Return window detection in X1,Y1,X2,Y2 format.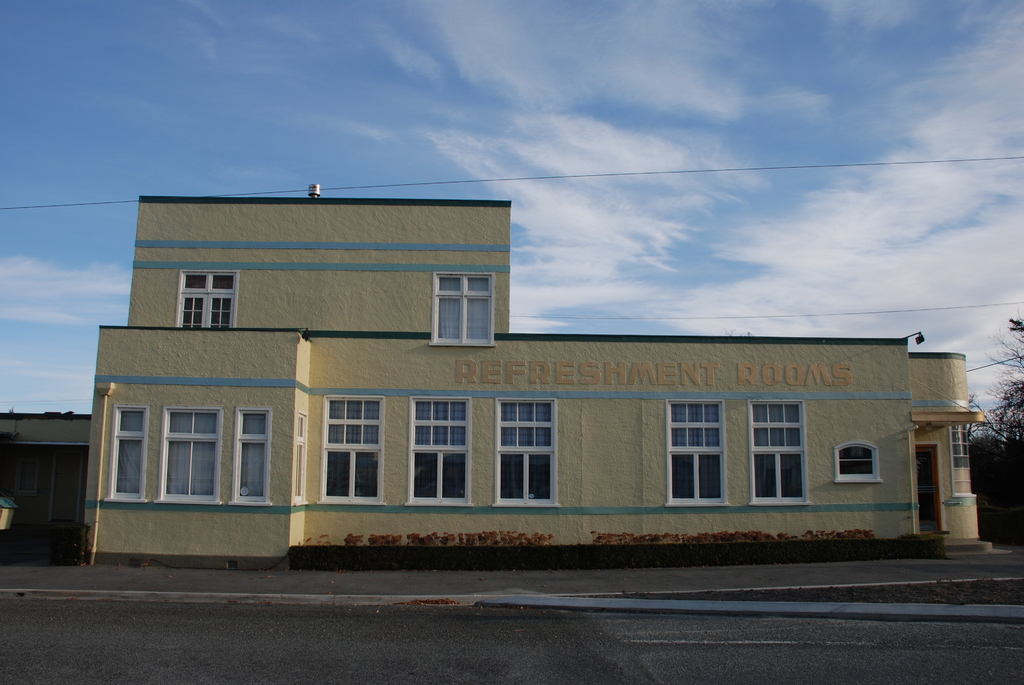
233,405,269,507.
